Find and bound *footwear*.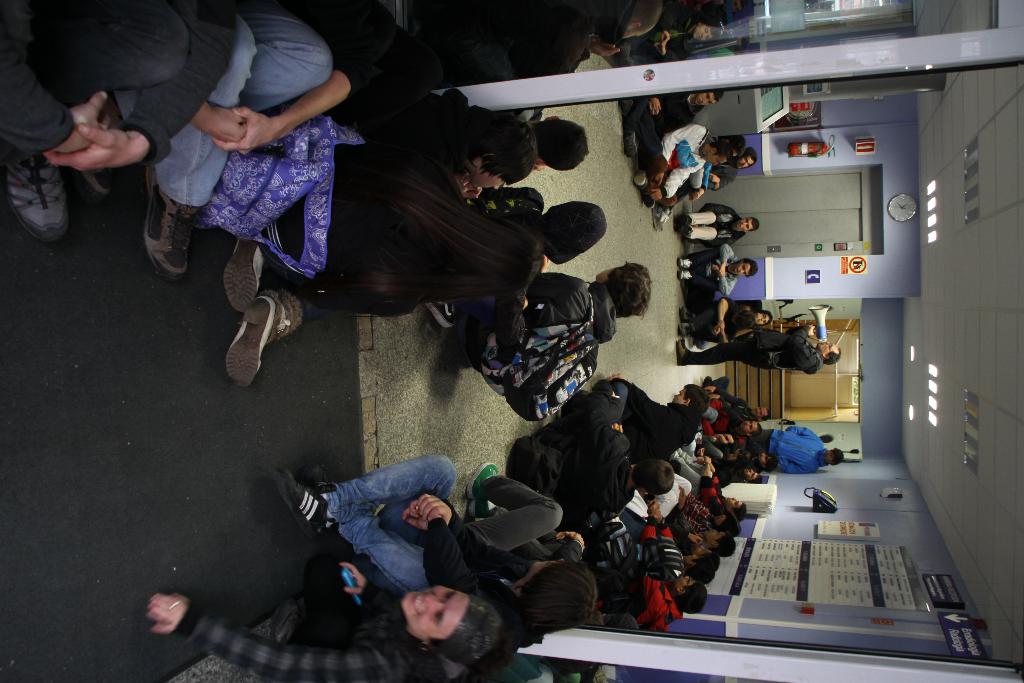
Bound: BBox(225, 238, 265, 314).
